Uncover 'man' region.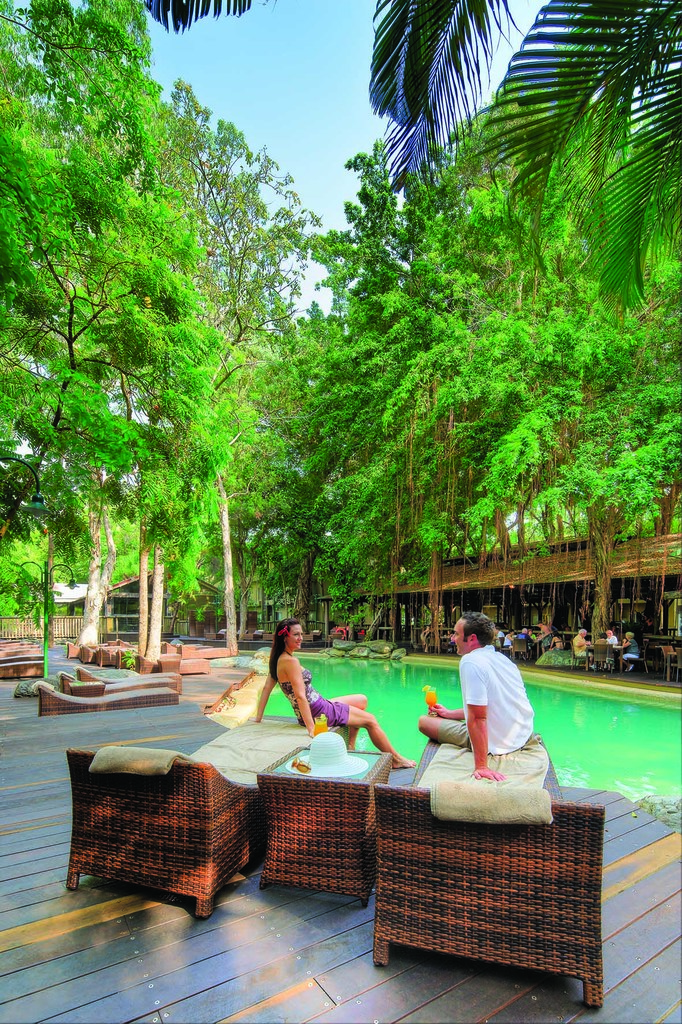
Uncovered: Rect(603, 628, 619, 644).
